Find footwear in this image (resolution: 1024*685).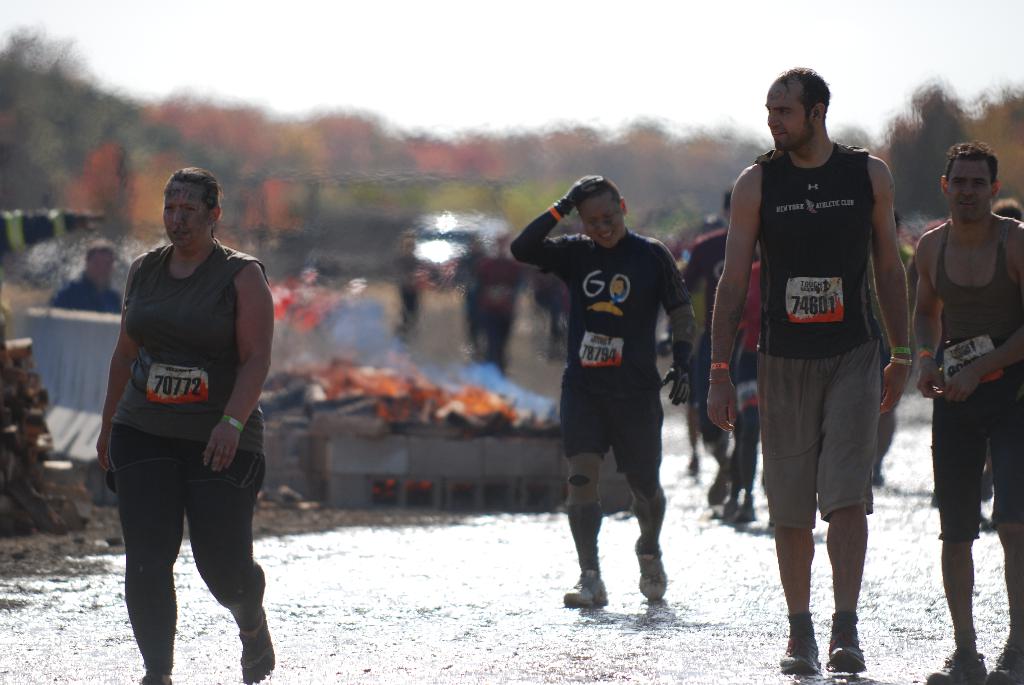
562:567:611:611.
